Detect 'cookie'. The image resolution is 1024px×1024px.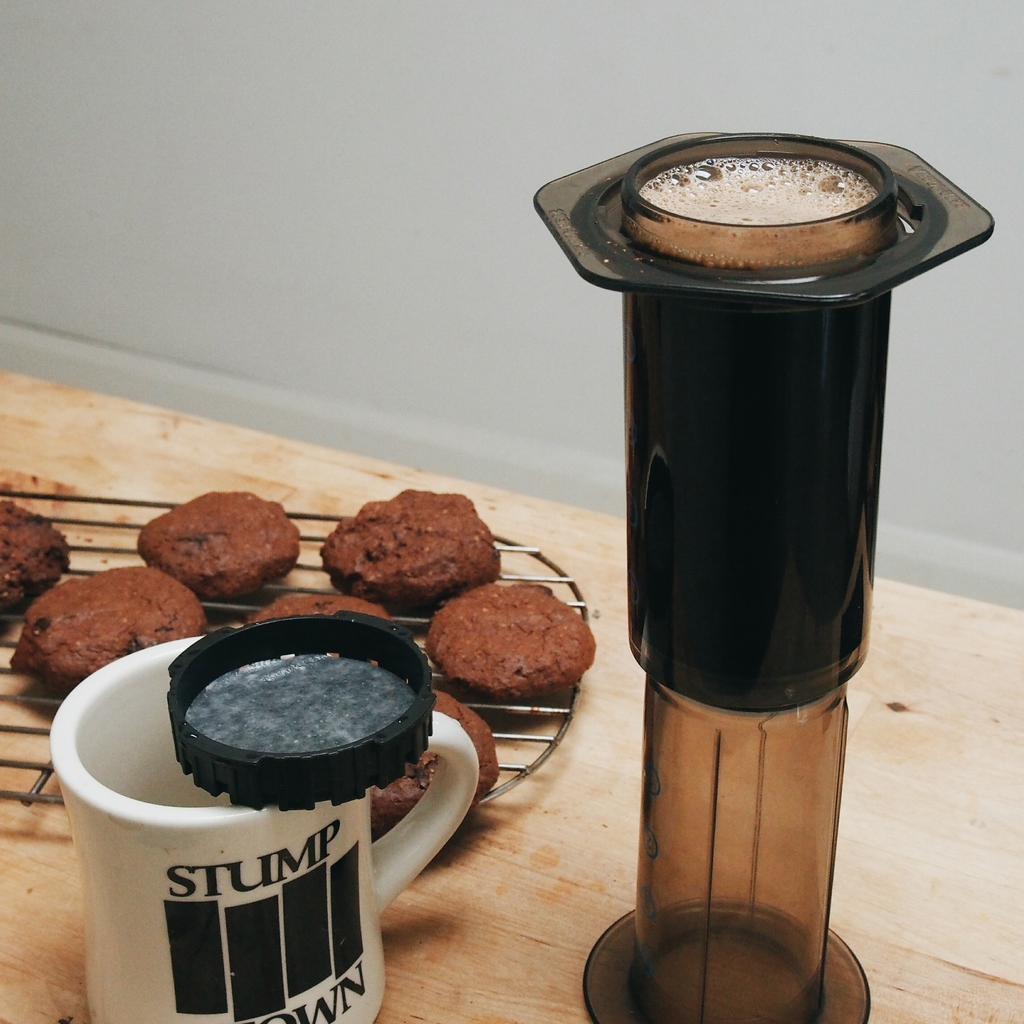
<bbox>6, 566, 200, 692</bbox>.
